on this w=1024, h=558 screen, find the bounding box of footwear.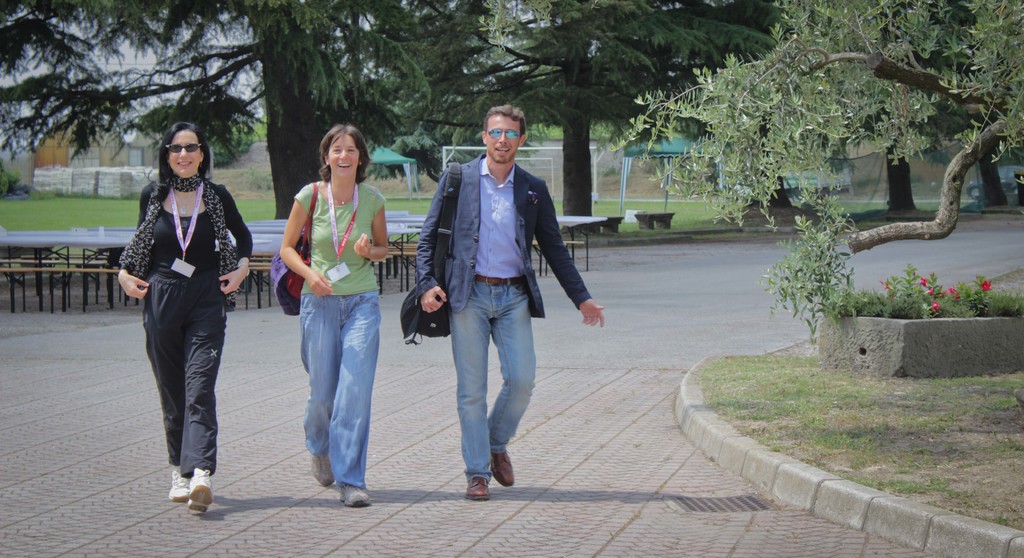
Bounding box: 170:469:190:503.
